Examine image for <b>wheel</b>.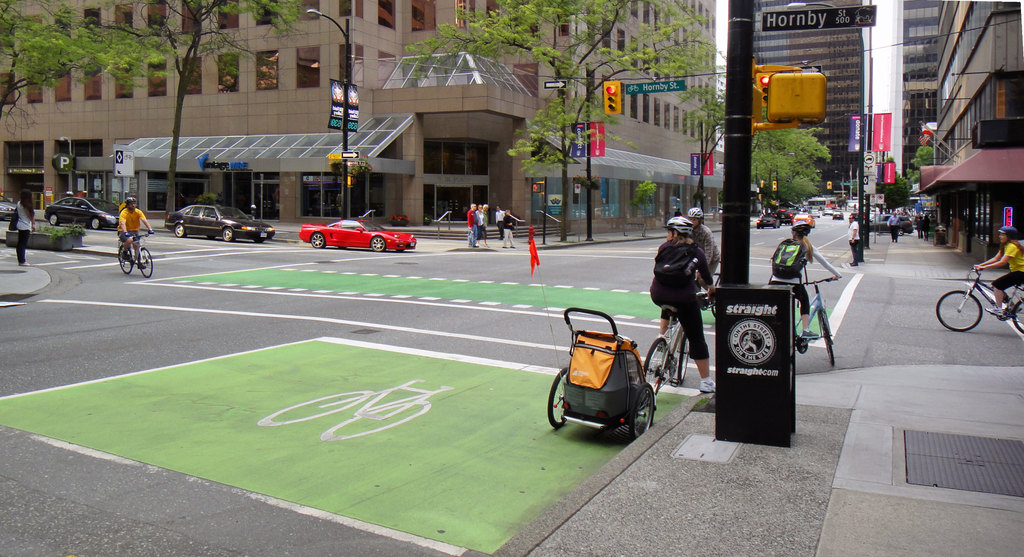
Examination result: l=547, t=366, r=567, b=428.
